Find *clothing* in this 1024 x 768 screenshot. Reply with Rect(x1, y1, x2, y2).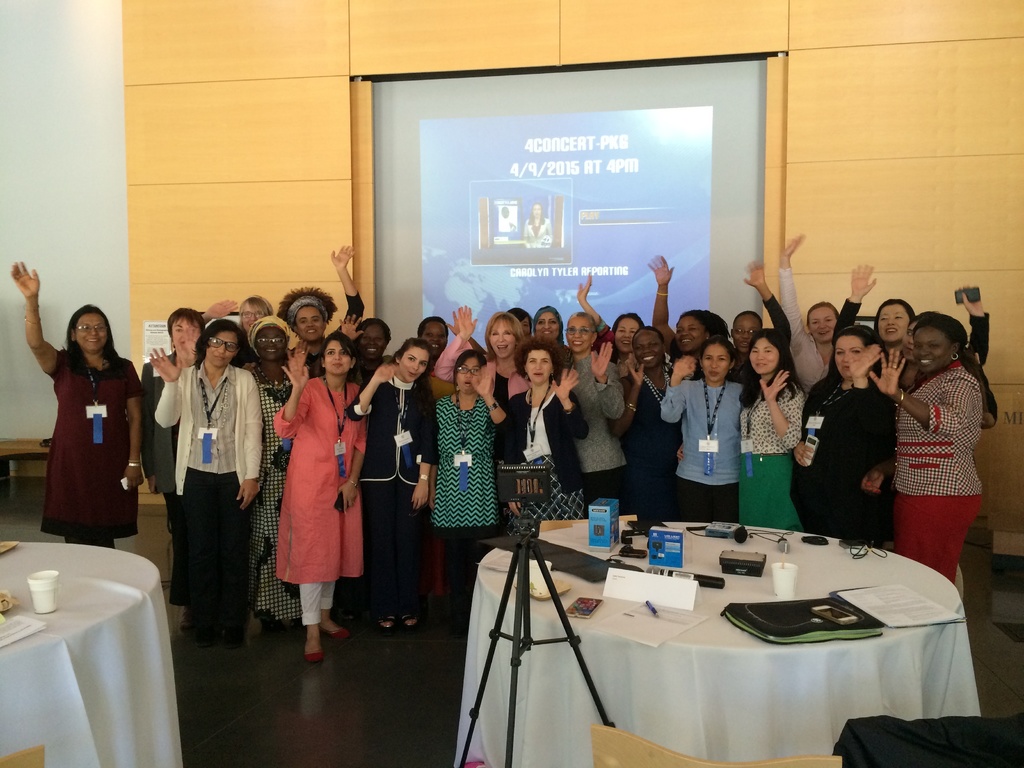
Rect(489, 364, 519, 406).
